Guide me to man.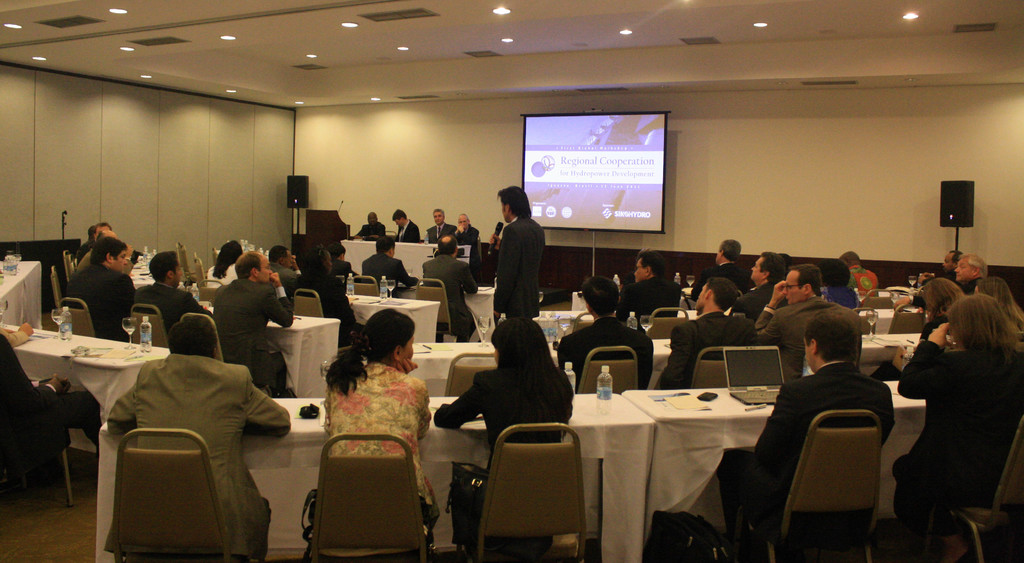
Guidance: bbox(721, 307, 892, 562).
